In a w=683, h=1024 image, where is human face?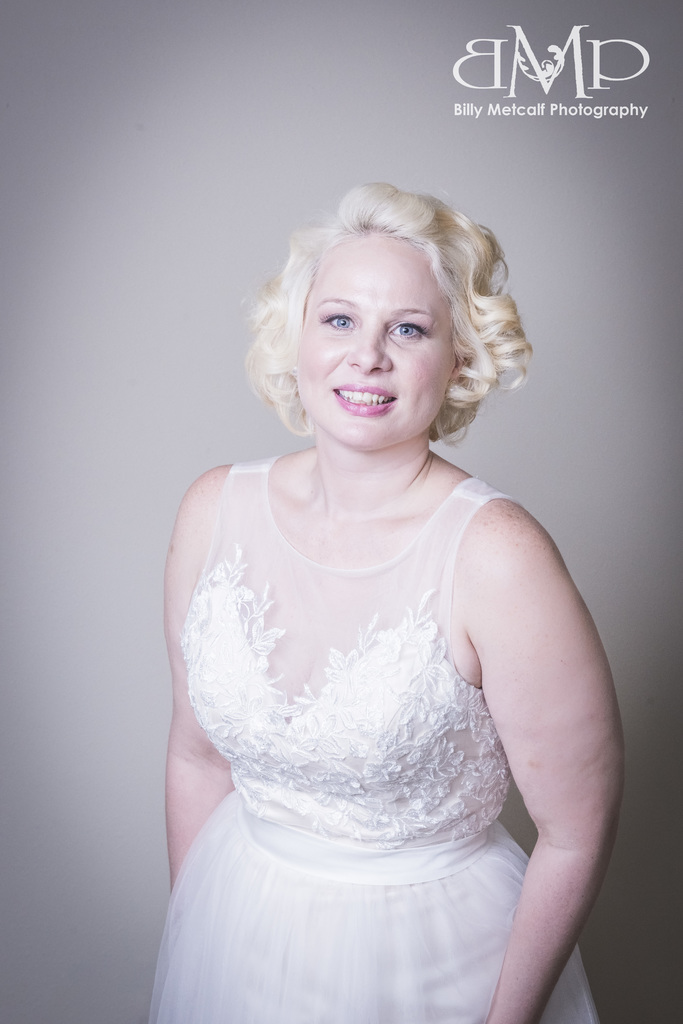
Rect(296, 236, 459, 451).
